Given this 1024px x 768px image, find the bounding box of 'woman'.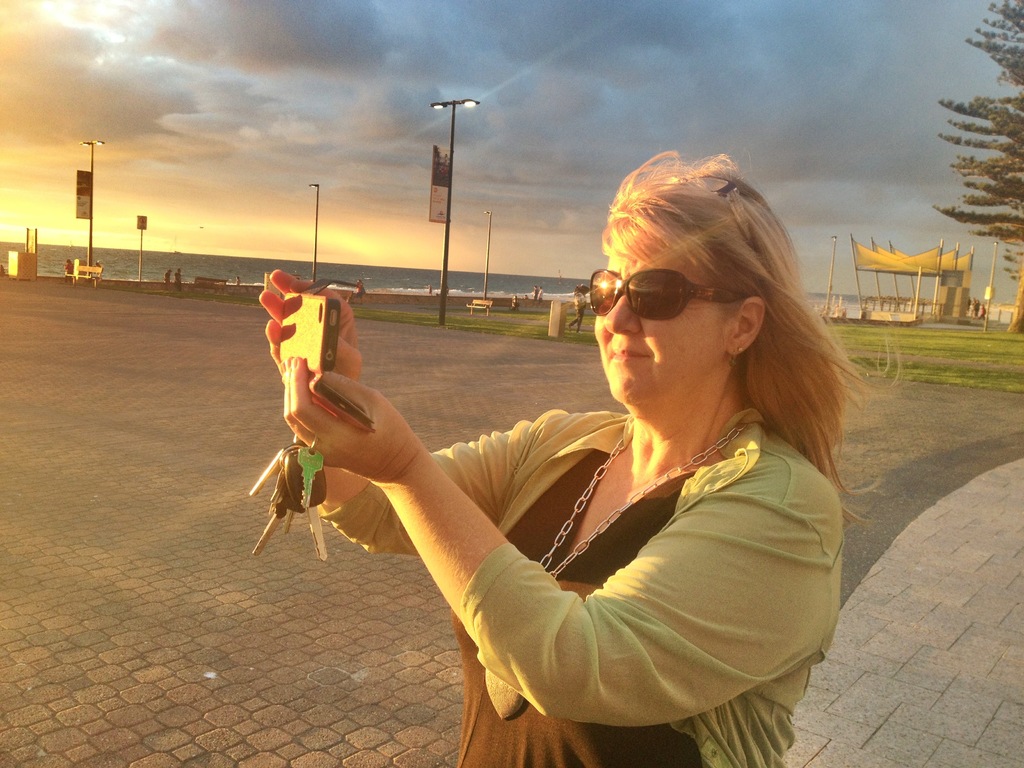
bbox(287, 150, 872, 763).
